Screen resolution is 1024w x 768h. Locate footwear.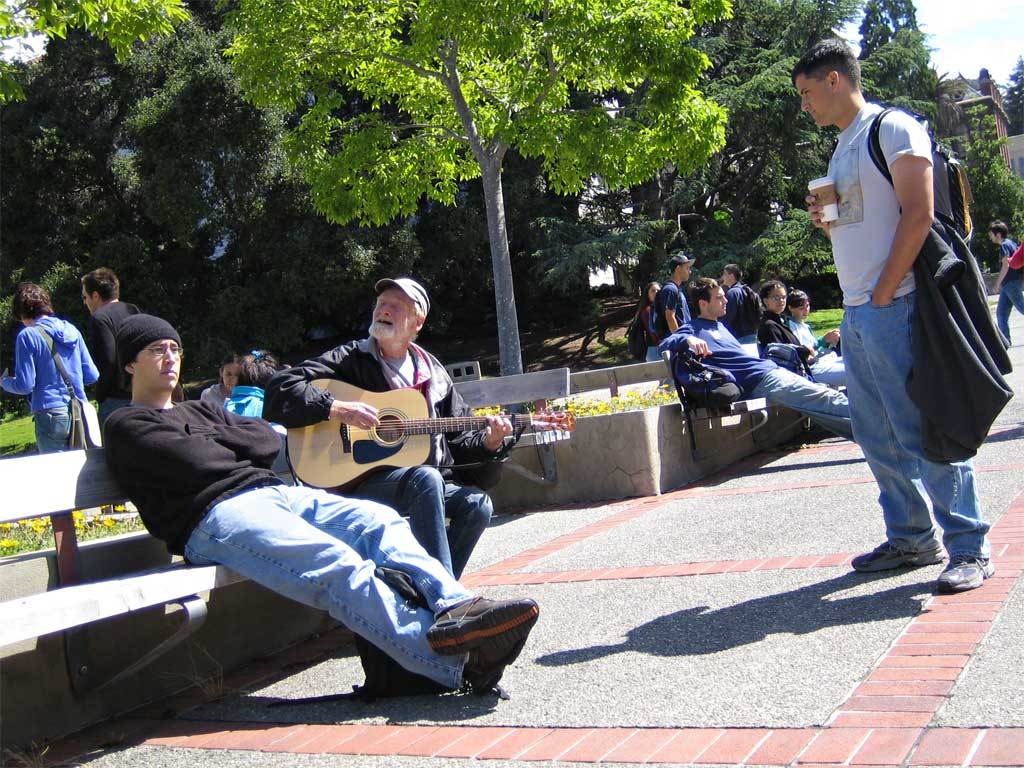
l=419, t=604, r=545, b=672.
